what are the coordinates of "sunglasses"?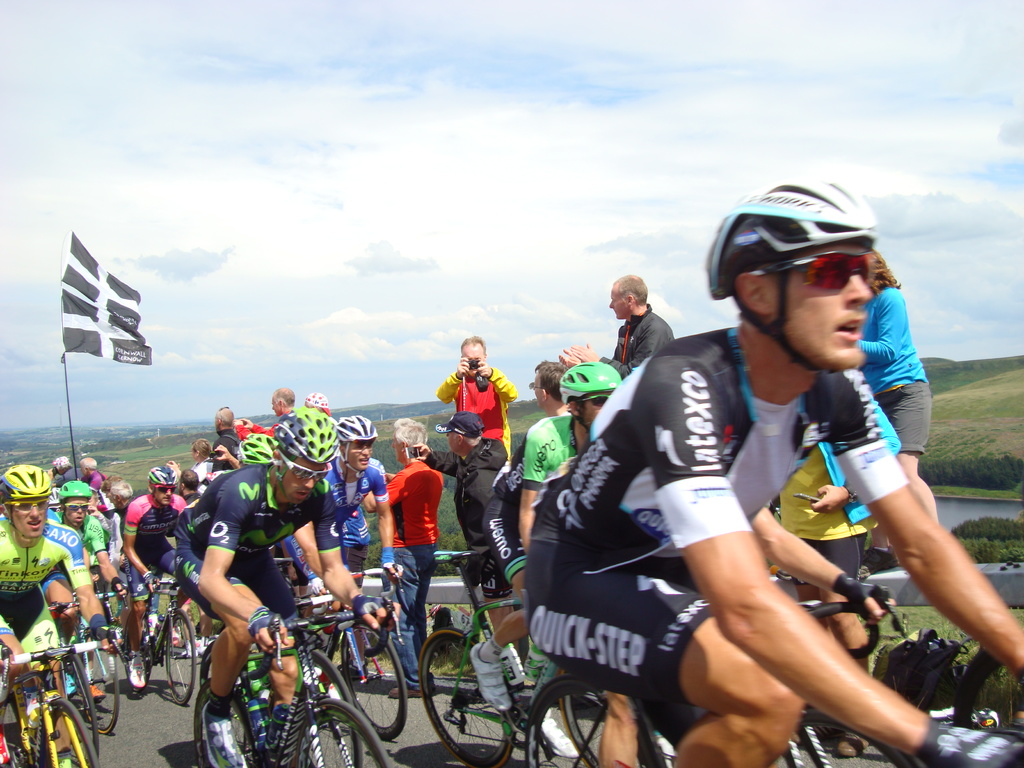
(left=794, top=253, right=872, bottom=293).
